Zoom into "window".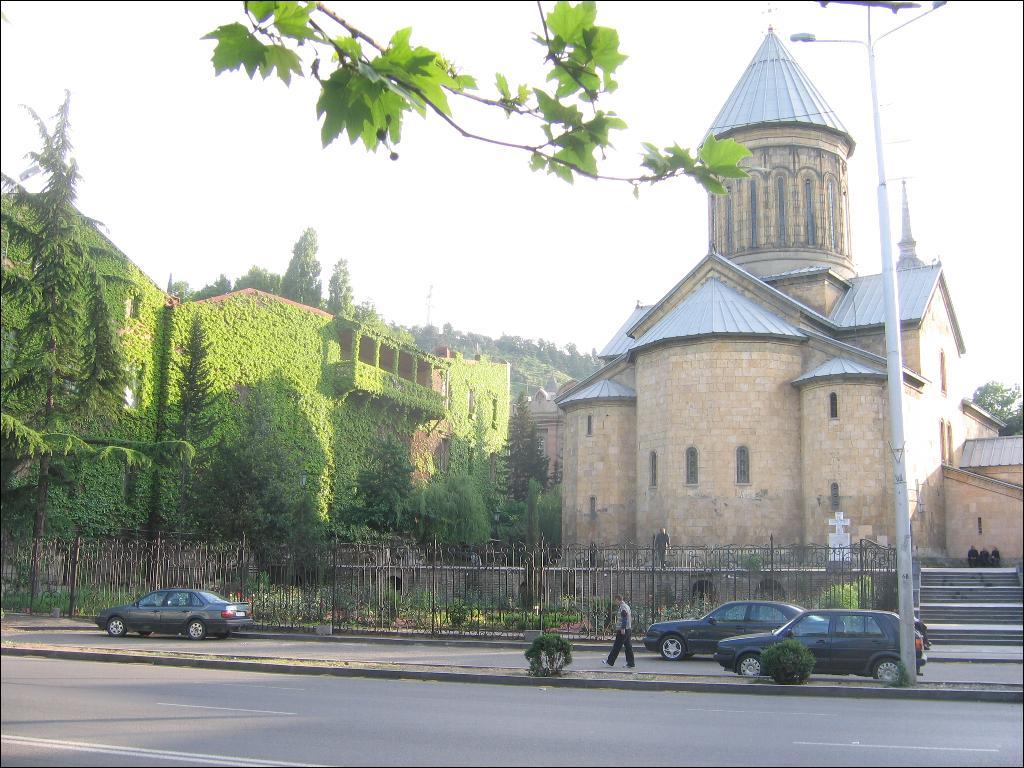
Zoom target: Rect(685, 445, 697, 485).
